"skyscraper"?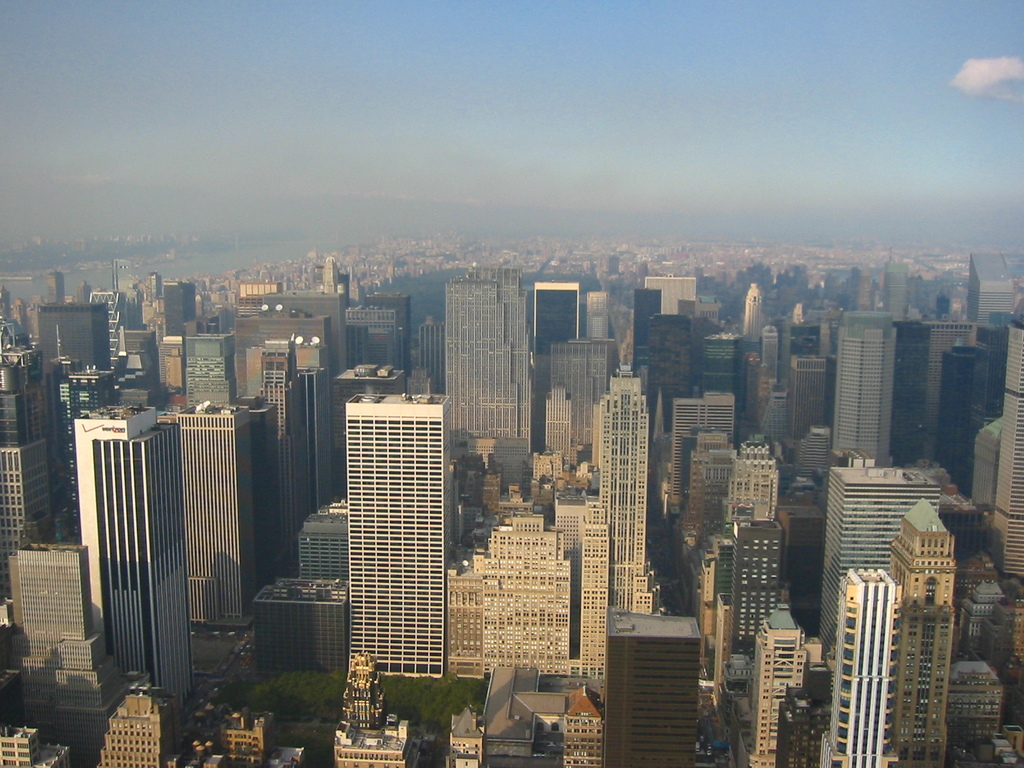
BBox(347, 384, 450, 684)
